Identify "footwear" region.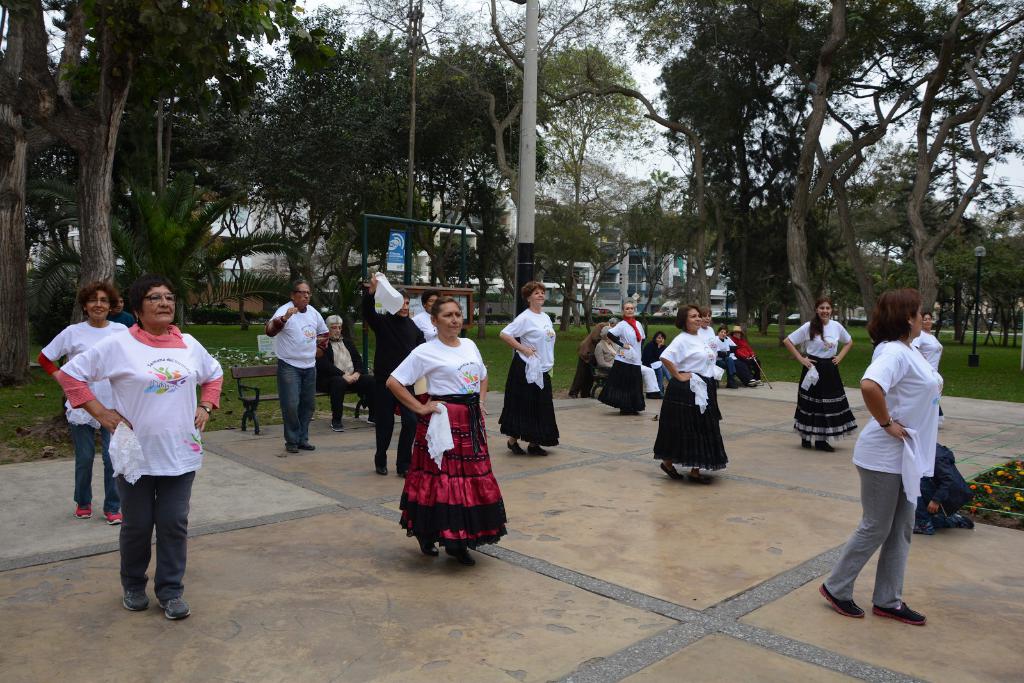
Region: (799, 438, 812, 447).
